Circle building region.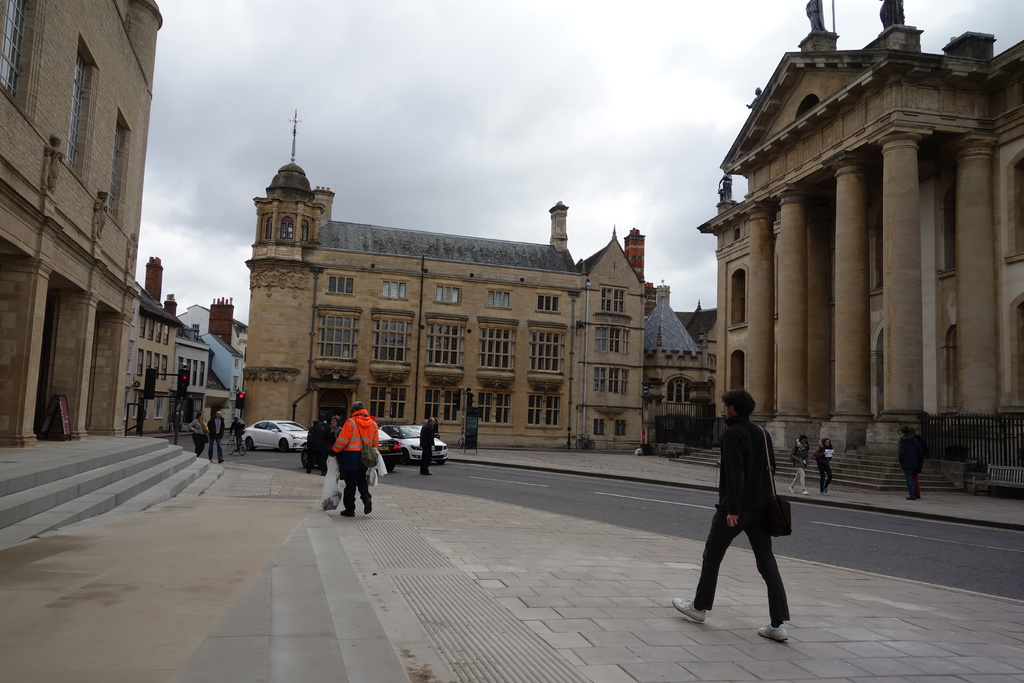
Region: 0,0,184,544.
